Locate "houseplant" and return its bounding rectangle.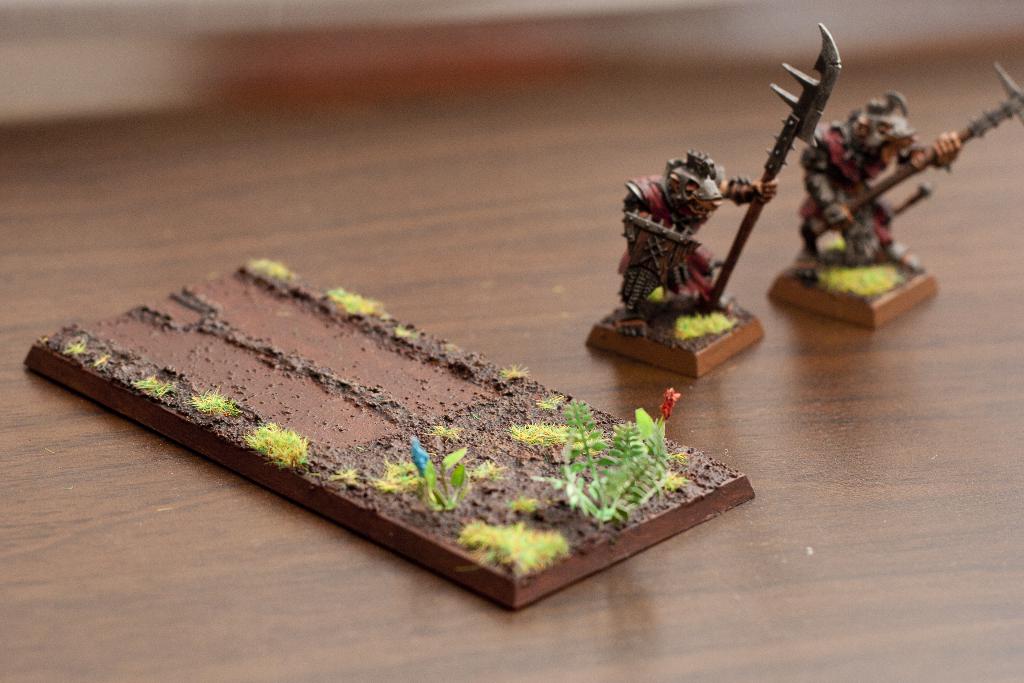
[left=196, top=385, right=234, bottom=424].
